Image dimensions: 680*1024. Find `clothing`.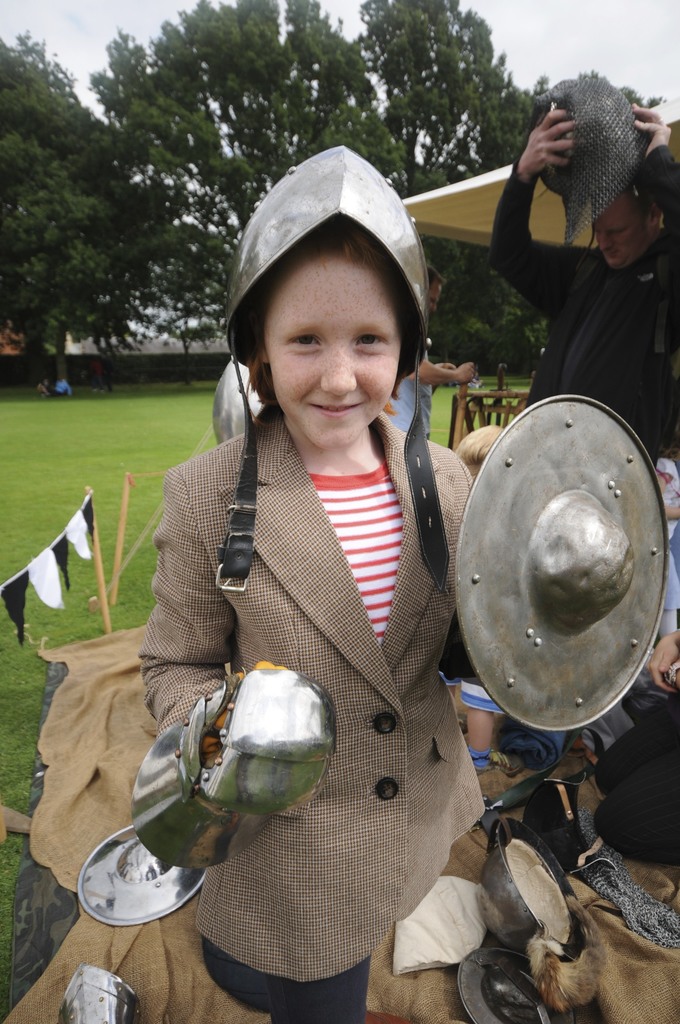
bbox=(150, 369, 505, 925).
